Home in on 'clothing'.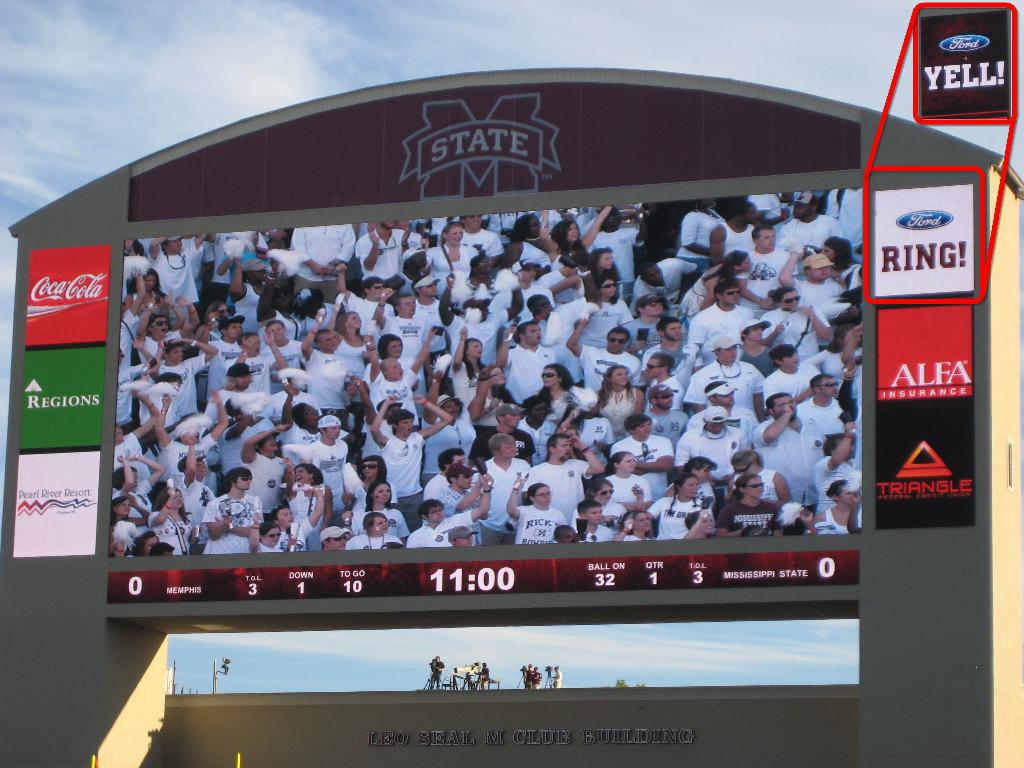
Homed in at 339 337 365 406.
